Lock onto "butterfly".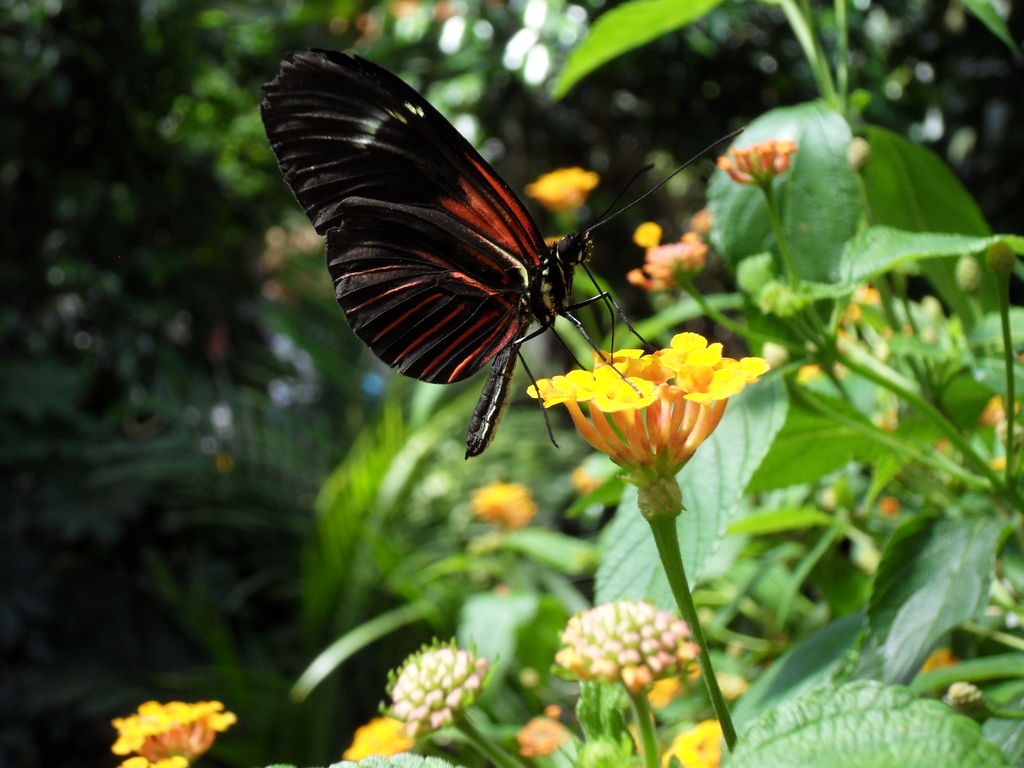
Locked: box(240, 56, 686, 451).
